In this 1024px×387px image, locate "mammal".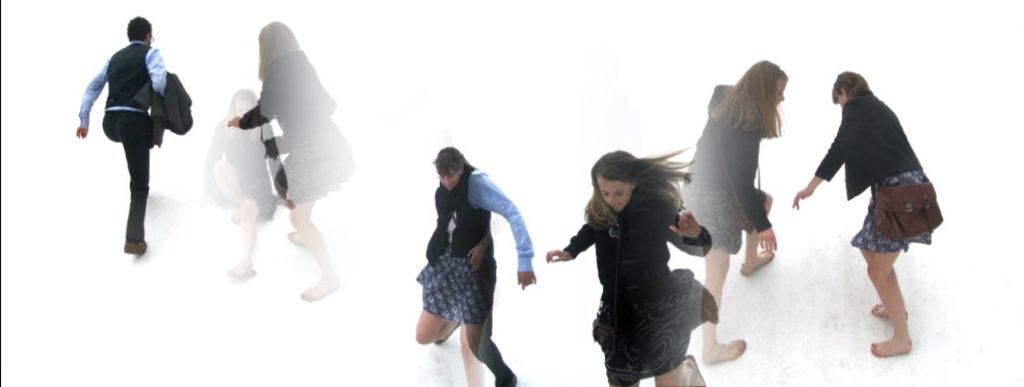
Bounding box: (left=413, top=144, right=540, bottom=385).
